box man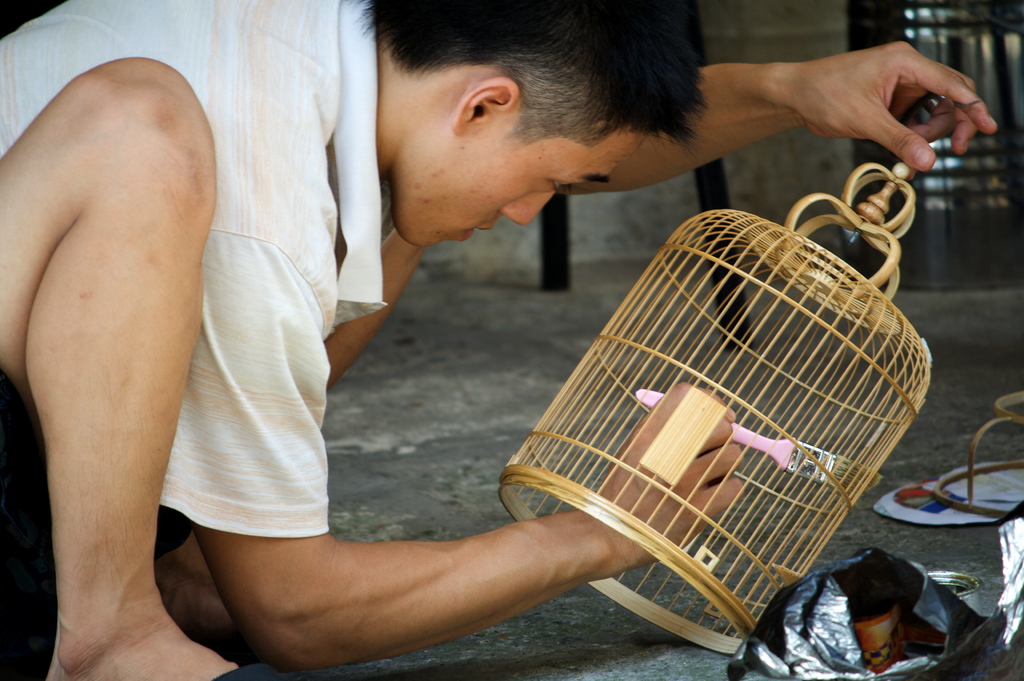
pyautogui.locateOnScreen(0, 0, 996, 680)
